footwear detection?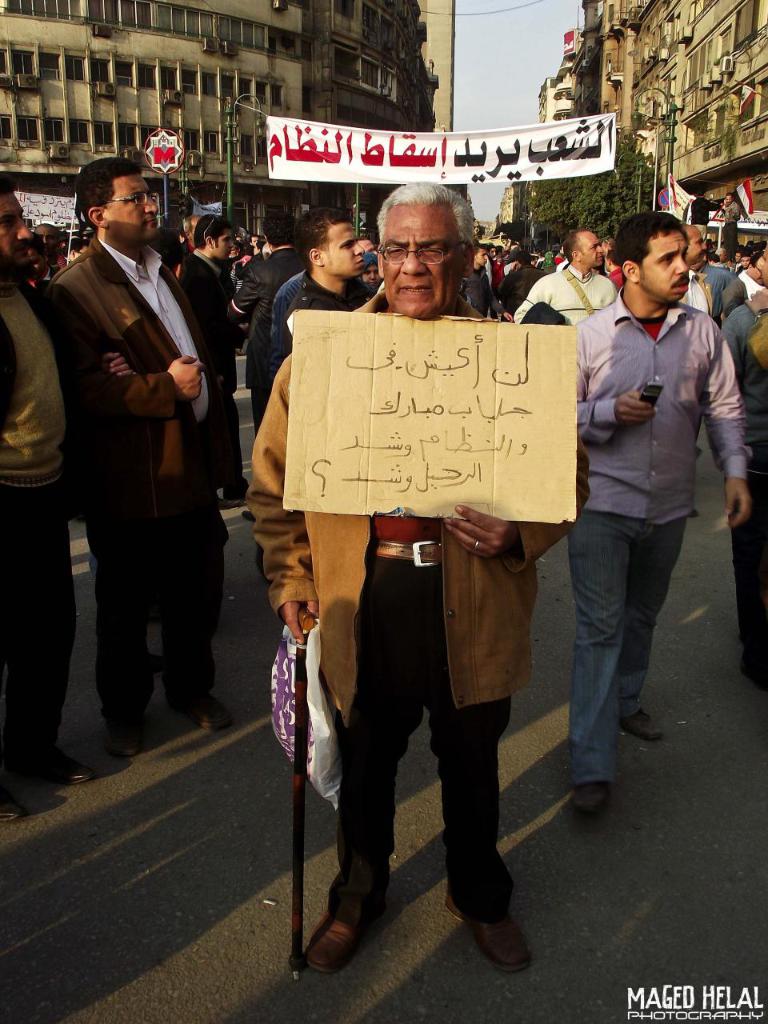
(303, 855, 389, 974)
